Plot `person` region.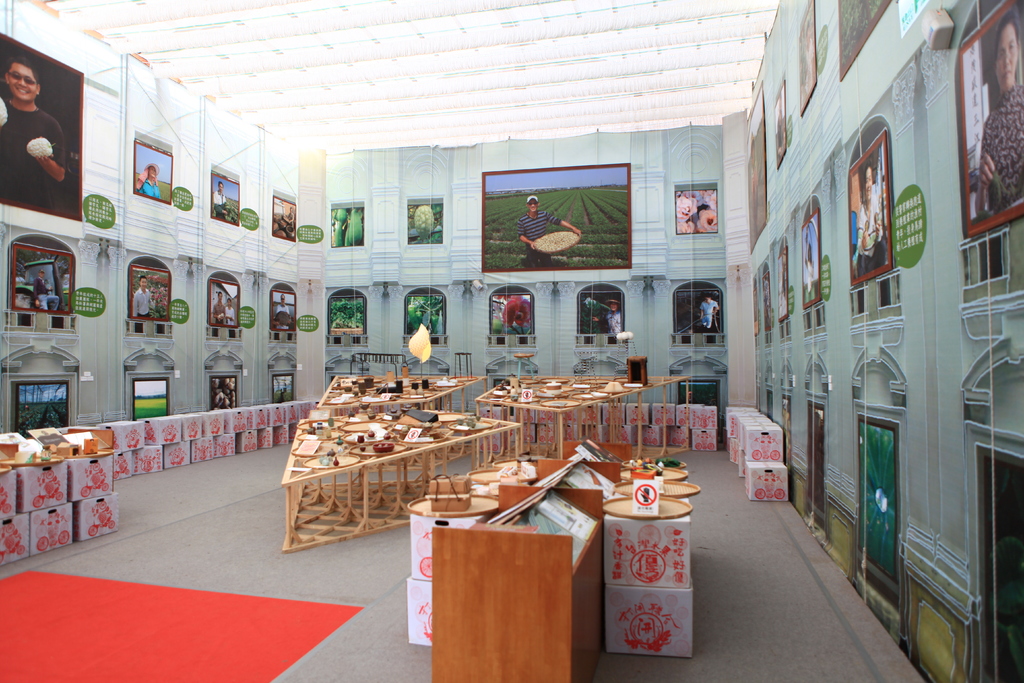
Plotted at (left=975, top=13, right=1023, bottom=220).
